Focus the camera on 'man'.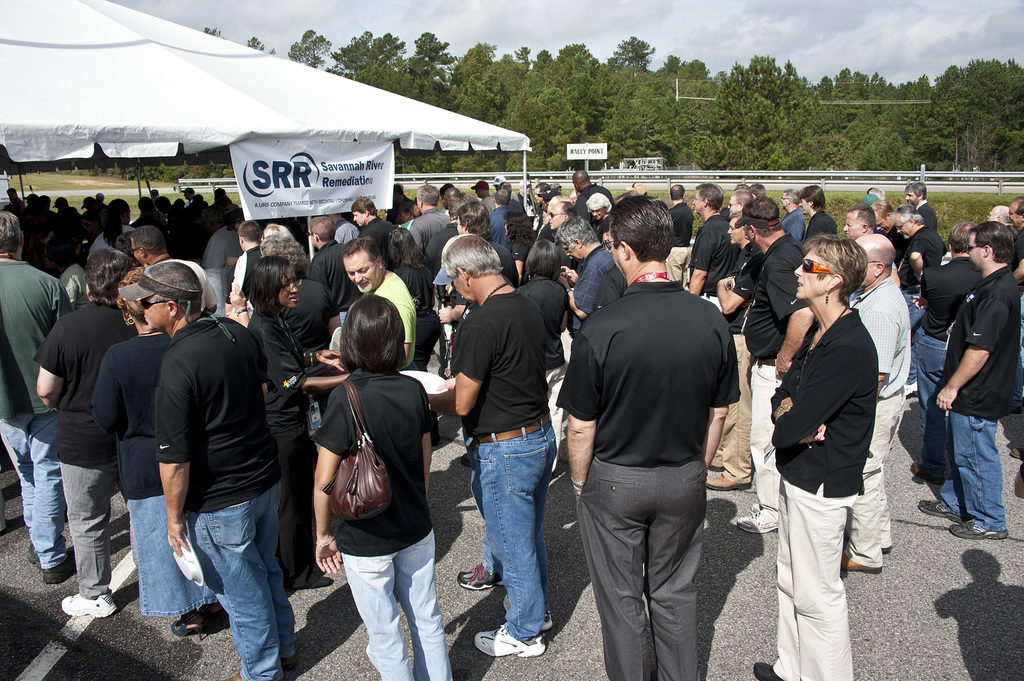
Focus region: l=24, t=188, r=42, b=225.
